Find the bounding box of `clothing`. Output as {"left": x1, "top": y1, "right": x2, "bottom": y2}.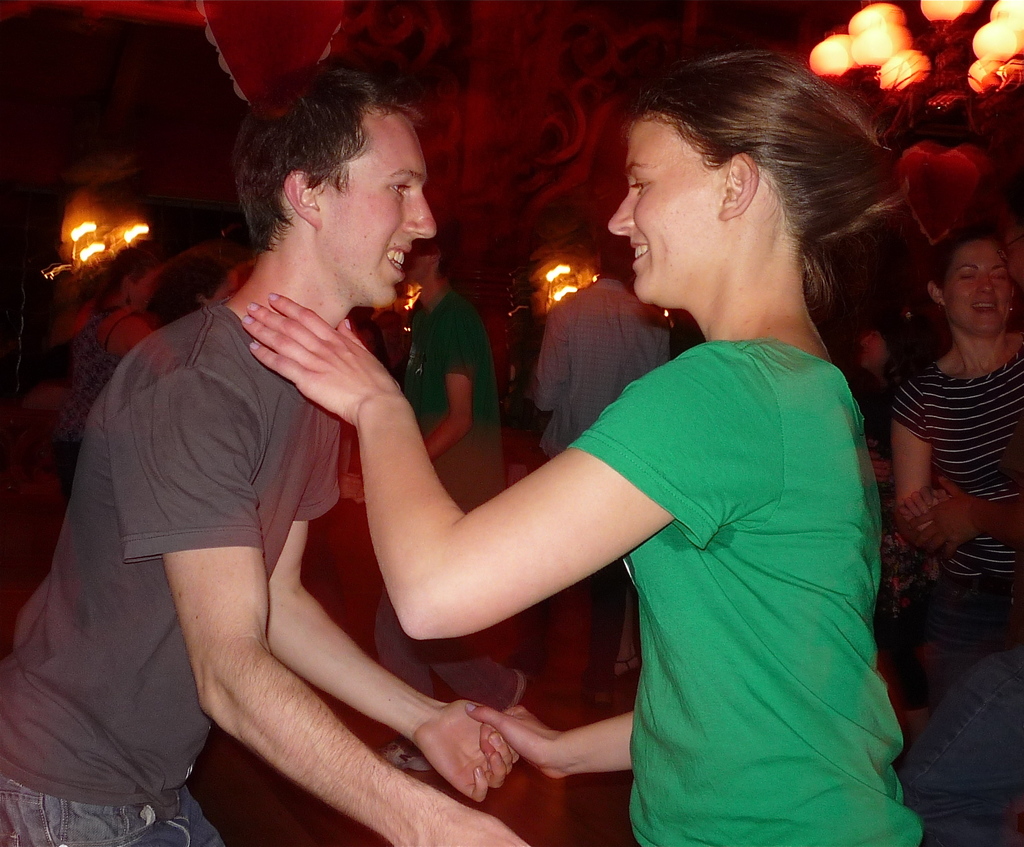
{"left": 510, "top": 251, "right": 908, "bottom": 846}.
